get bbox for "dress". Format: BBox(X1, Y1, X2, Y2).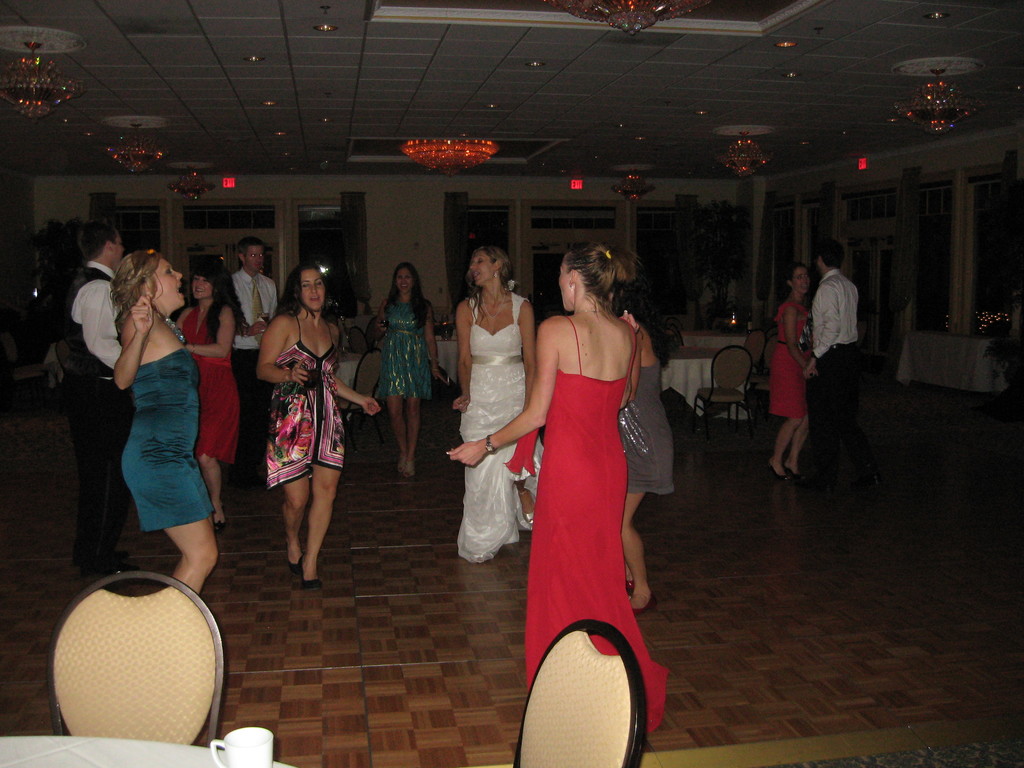
BBox(456, 299, 546, 564).
